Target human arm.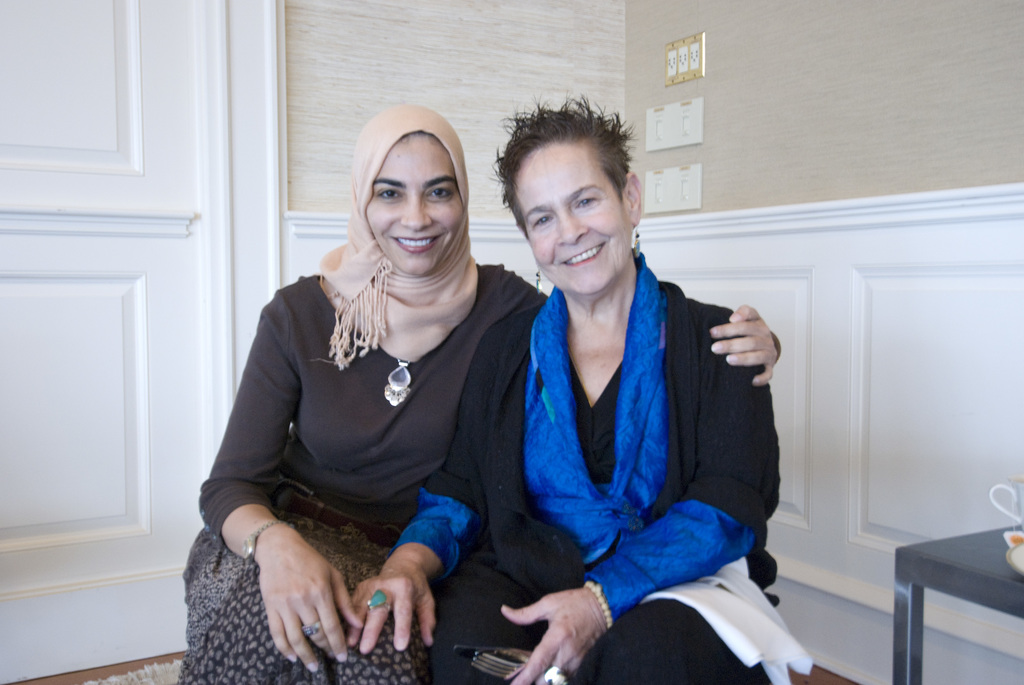
Target region: <box>497,305,772,684</box>.
